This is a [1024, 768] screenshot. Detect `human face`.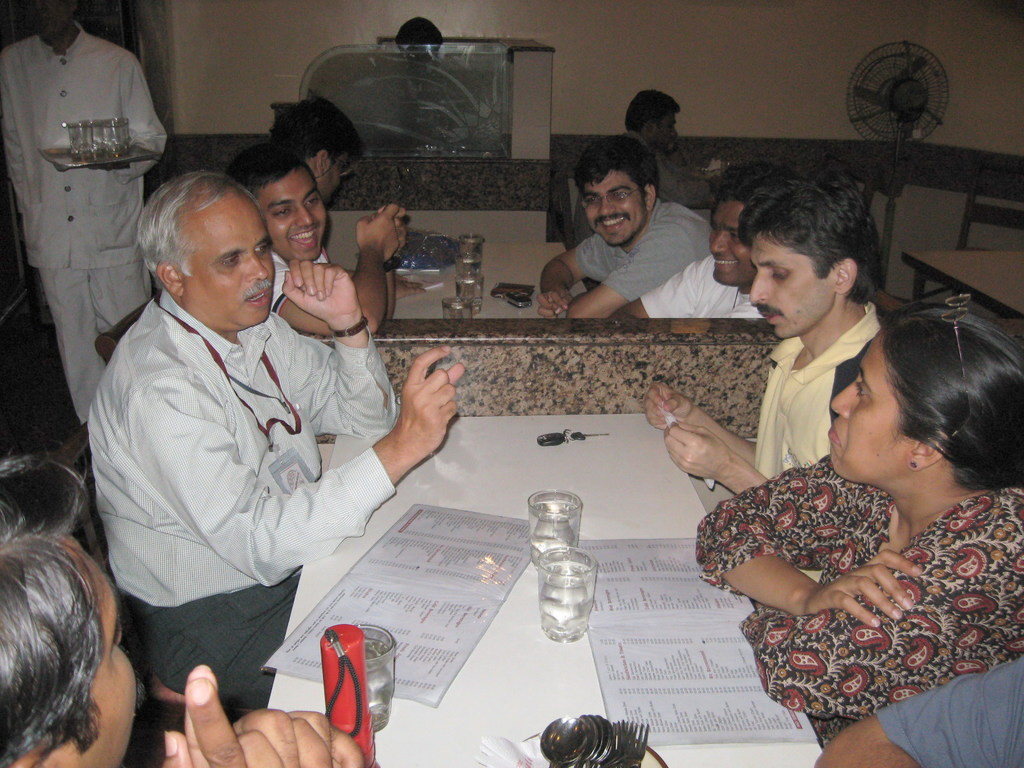
(left=255, top=173, right=329, bottom=262).
